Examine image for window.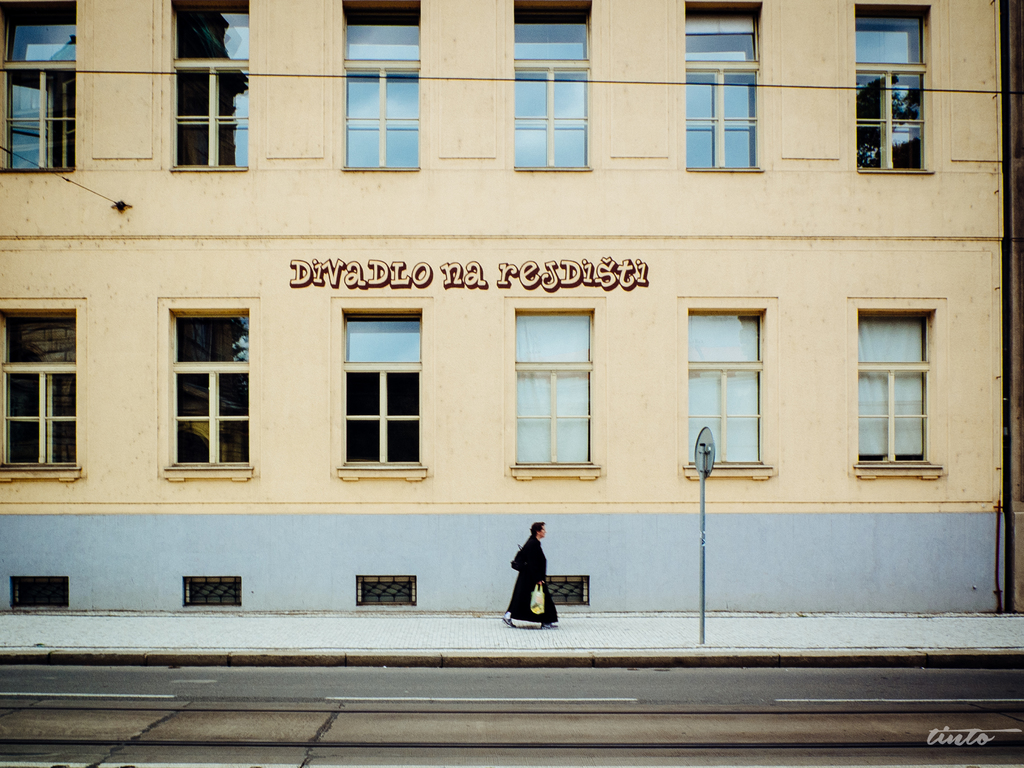
Examination result: <box>511,0,593,168</box>.
